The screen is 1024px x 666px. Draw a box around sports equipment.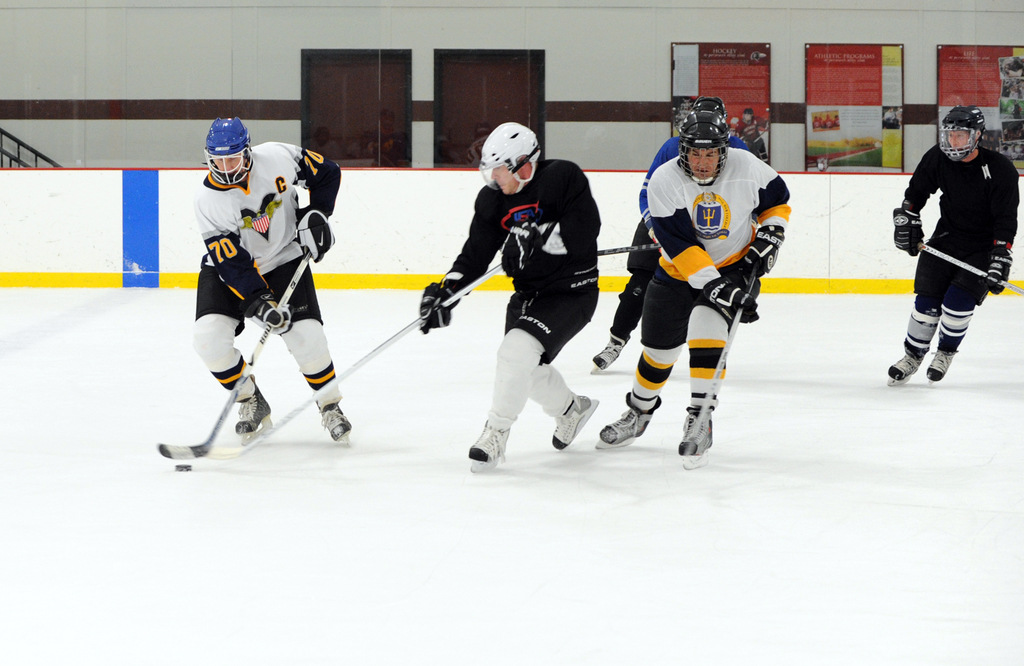
[left=702, top=279, right=762, bottom=327].
